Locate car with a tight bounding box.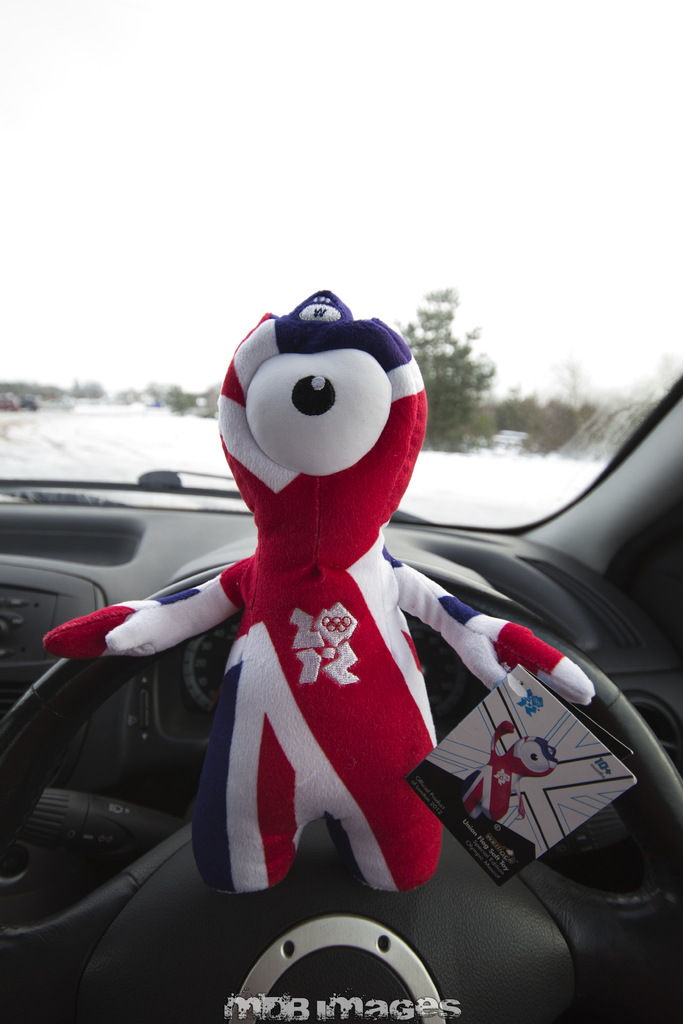
0 366 682 1023.
